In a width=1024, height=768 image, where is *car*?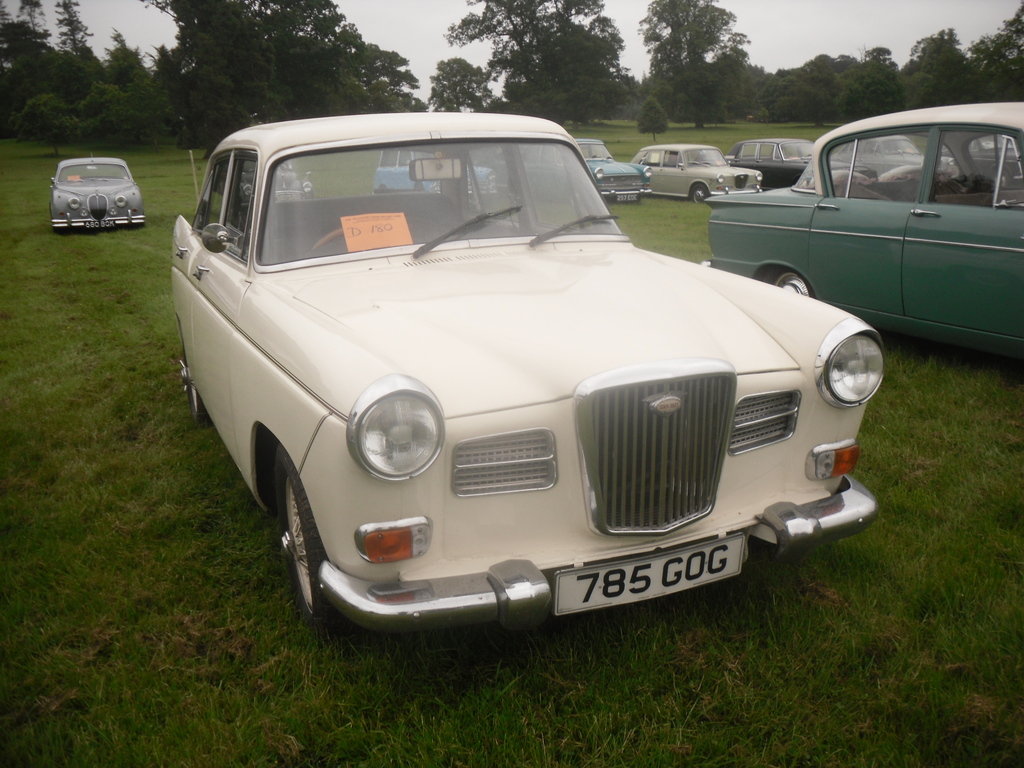
<bbox>50, 150, 144, 227</bbox>.
